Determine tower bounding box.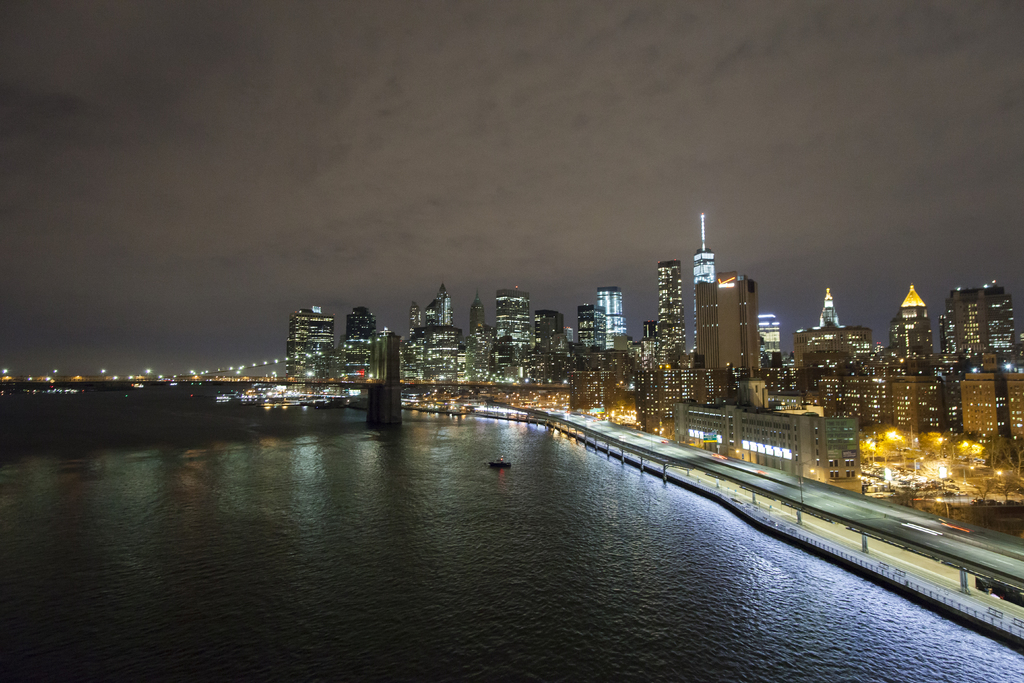
Determined: l=657, t=262, r=687, b=350.
